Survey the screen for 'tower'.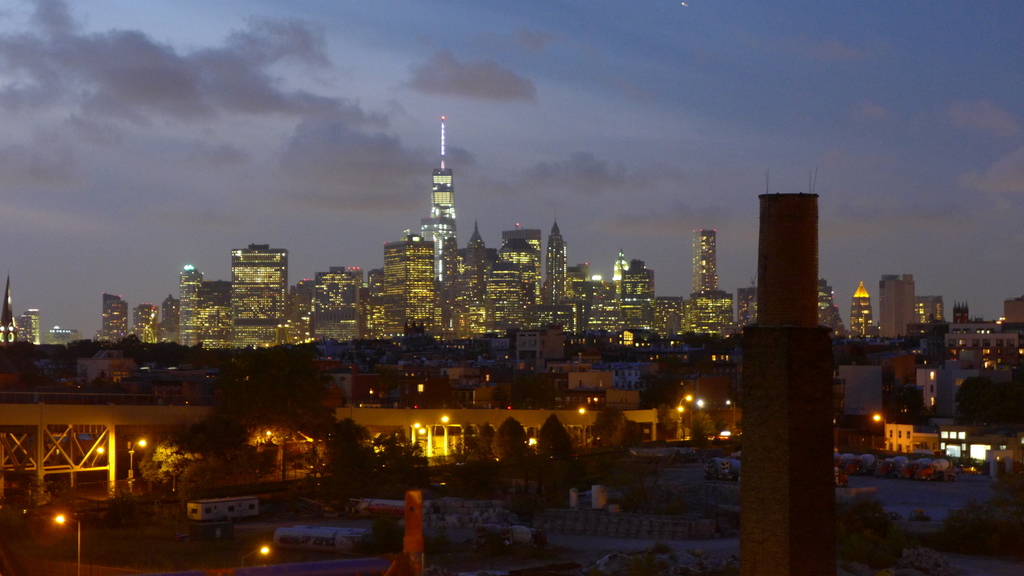
Survey found: left=381, top=235, right=433, bottom=340.
